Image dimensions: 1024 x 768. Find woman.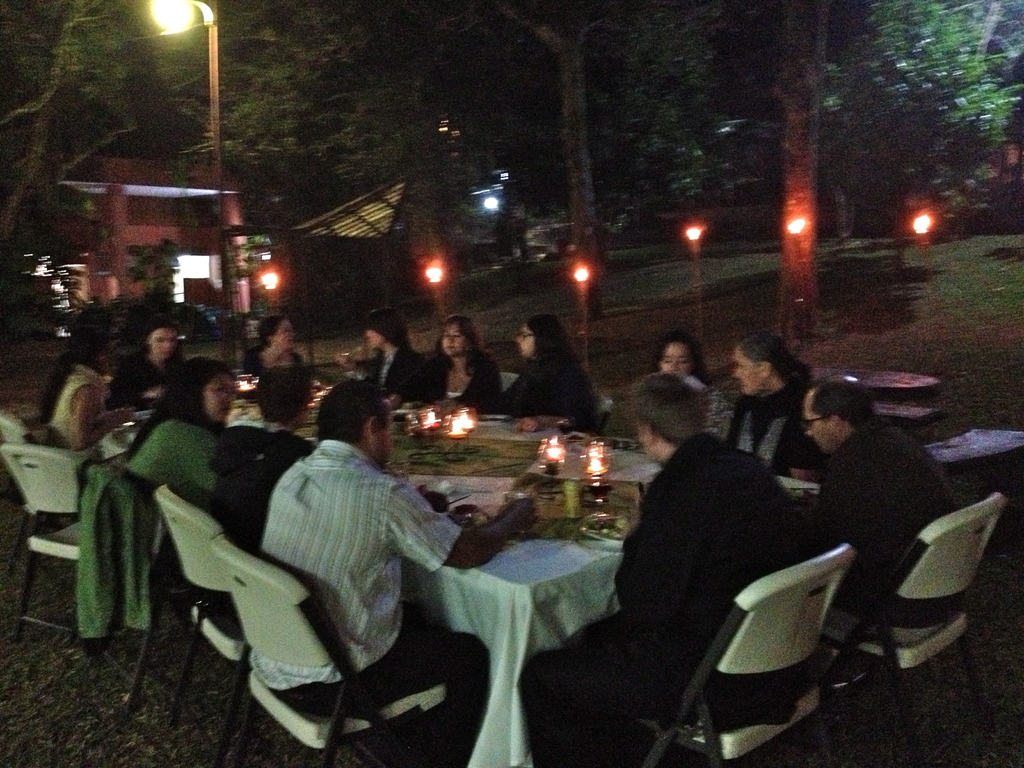
<region>29, 321, 140, 463</region>.
